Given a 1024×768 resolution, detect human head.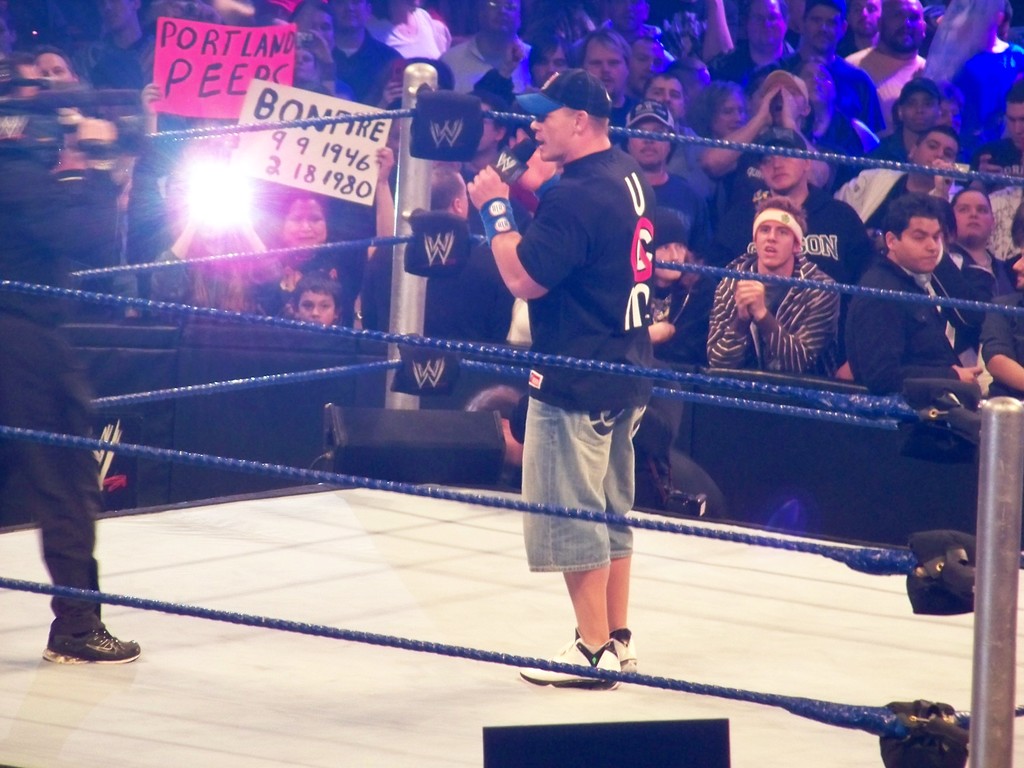
795 57 840 104.
